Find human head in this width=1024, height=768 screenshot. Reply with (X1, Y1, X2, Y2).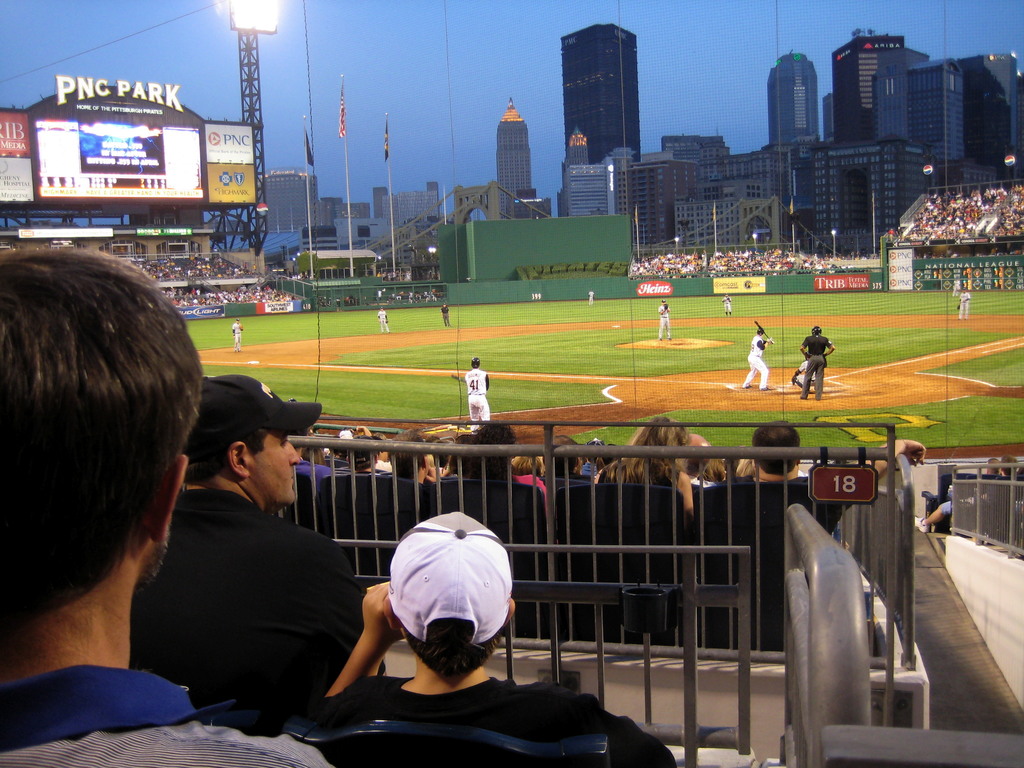
(435, 442, 452, 470).
